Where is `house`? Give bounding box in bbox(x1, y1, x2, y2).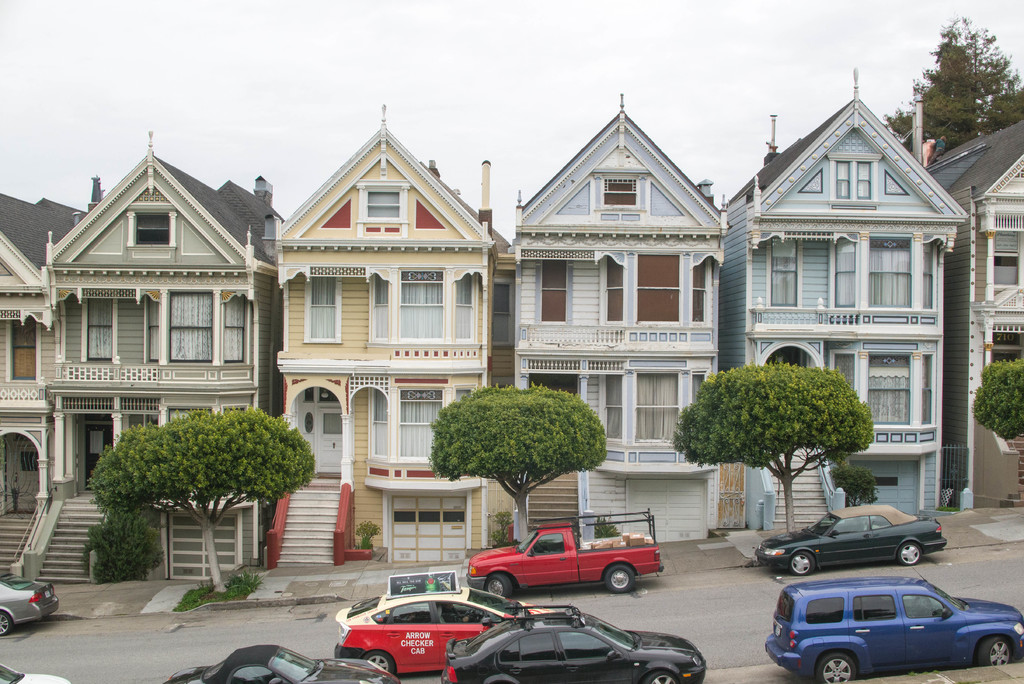
bbox(918, 123, 1023, 506).
